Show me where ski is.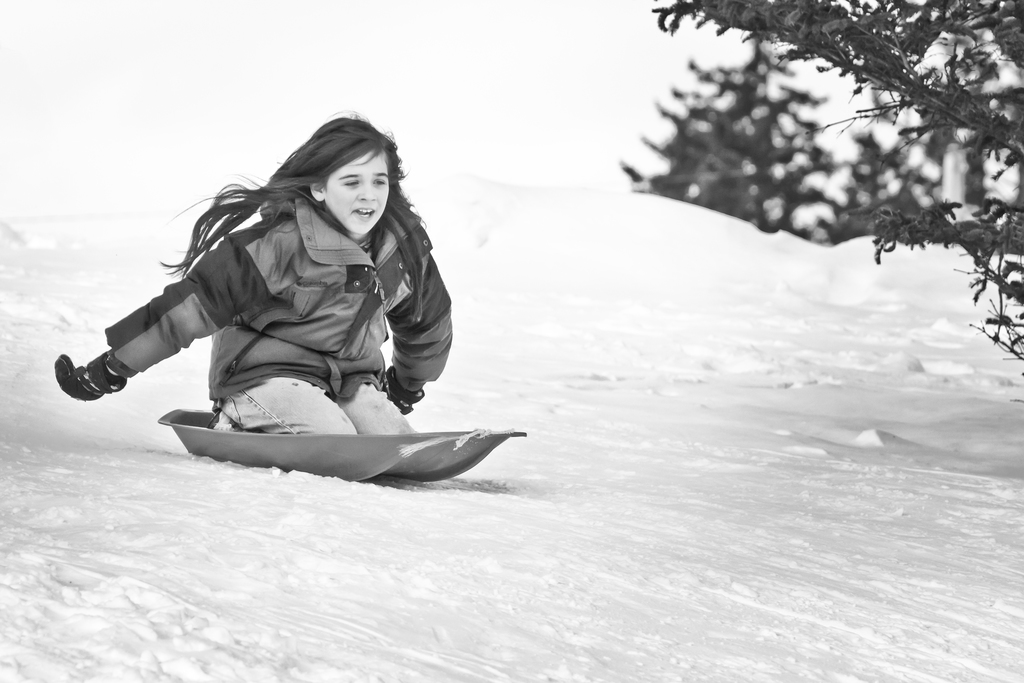
ski is at {"x1": 146, "y1": 400, "x2": 548, "y2": 506}.
